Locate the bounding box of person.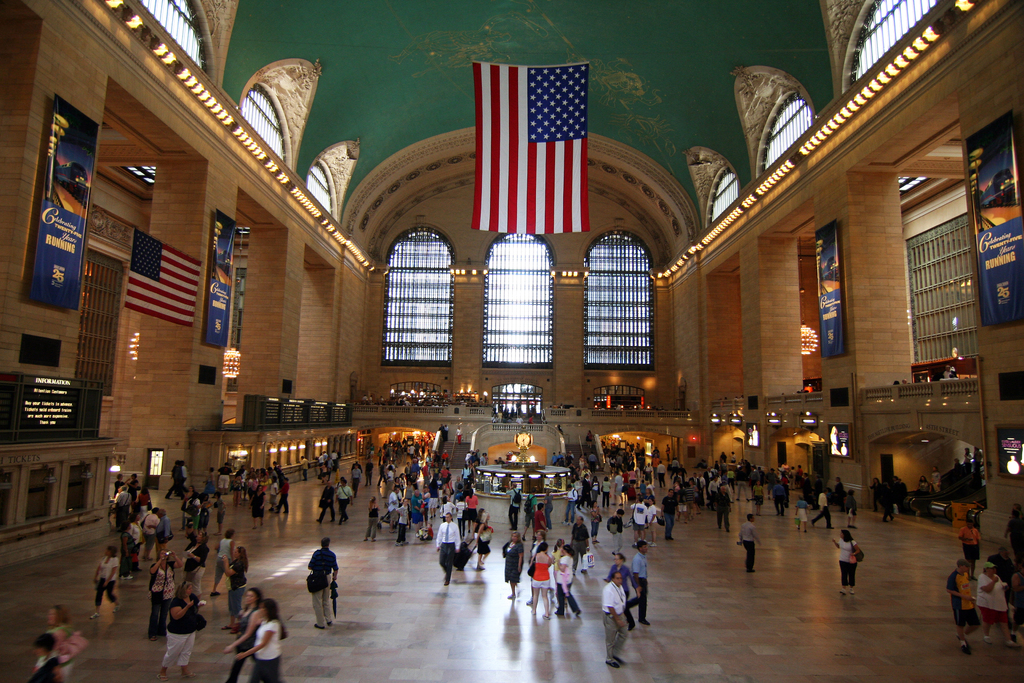
Bounding box: bbox=(228, 548, 246, 624).
